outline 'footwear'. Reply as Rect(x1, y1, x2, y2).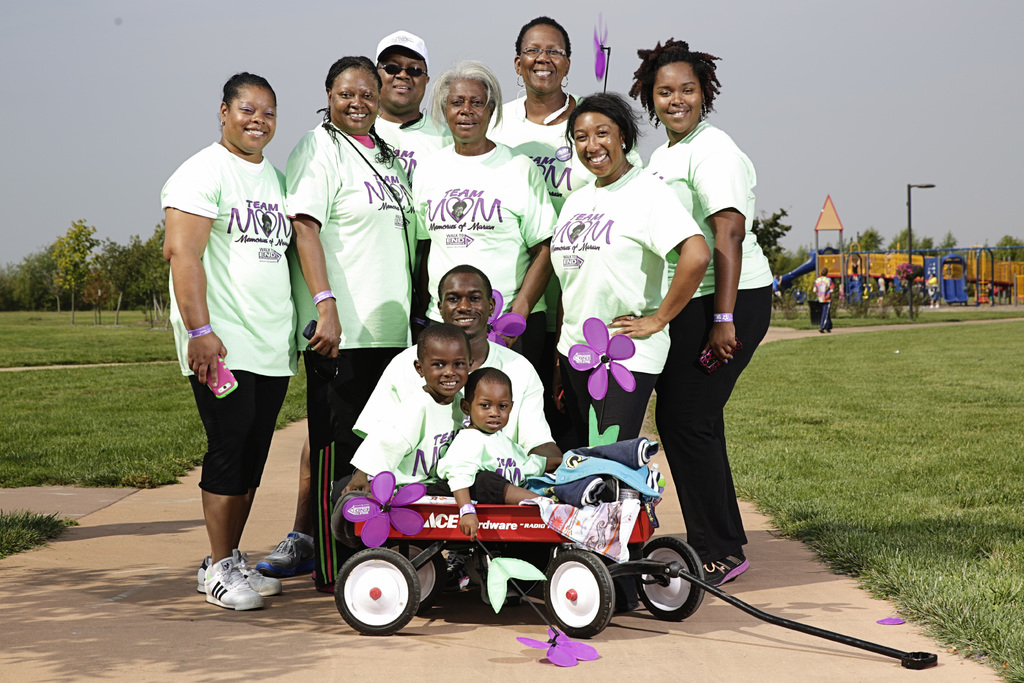
Rect(190, 548, 283, 596).
